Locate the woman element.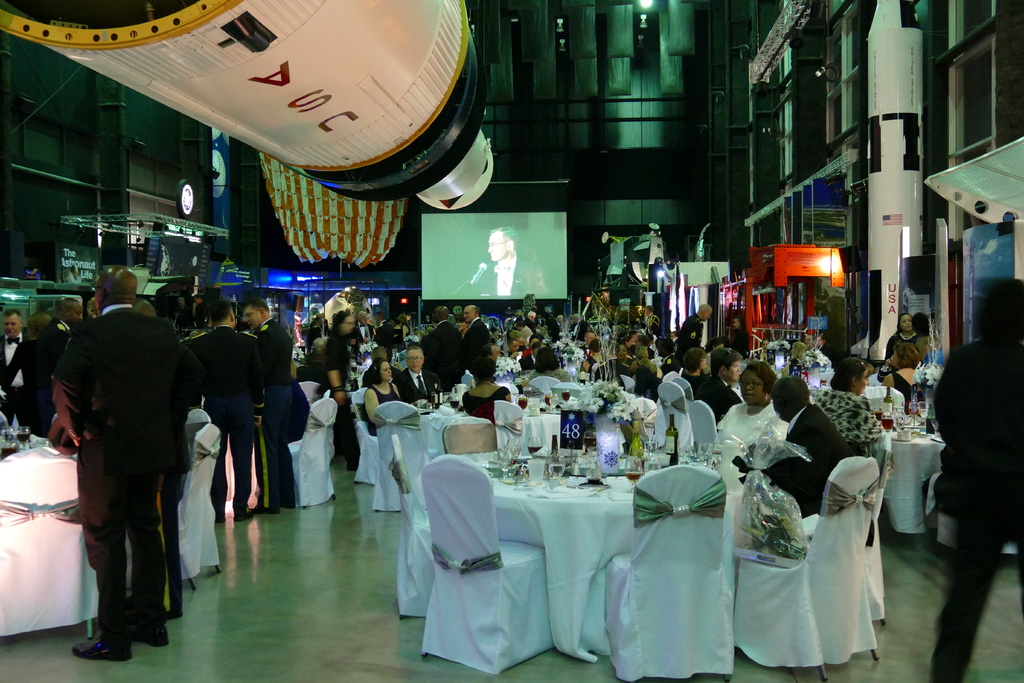
Element bbox: bbox(890, 313, 924, 350).
